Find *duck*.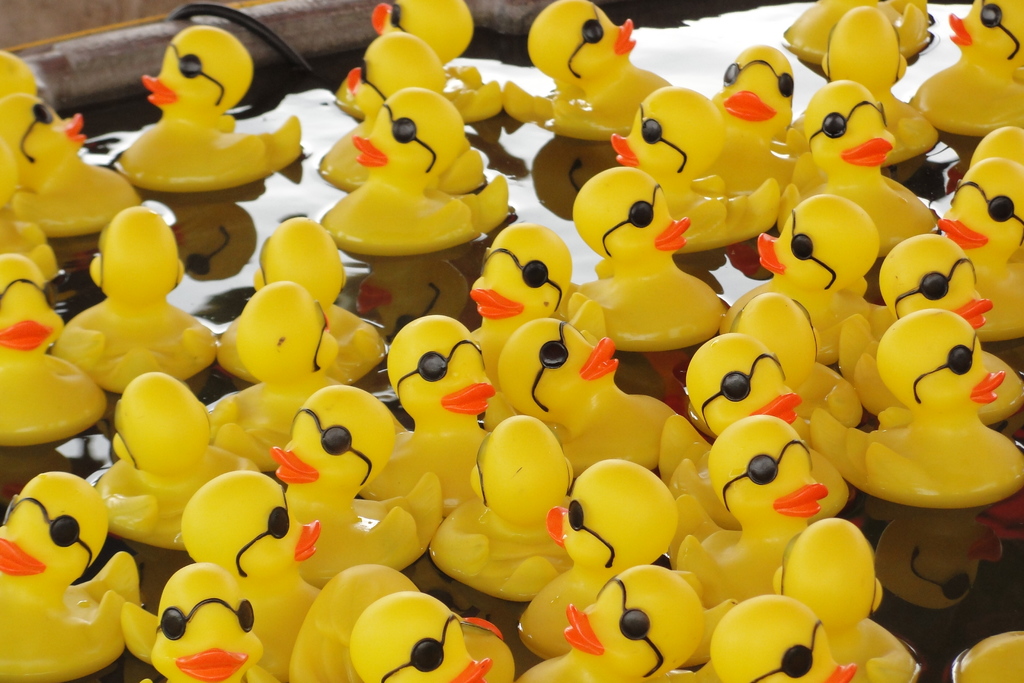
bbox(675, 412, 826, 634).
